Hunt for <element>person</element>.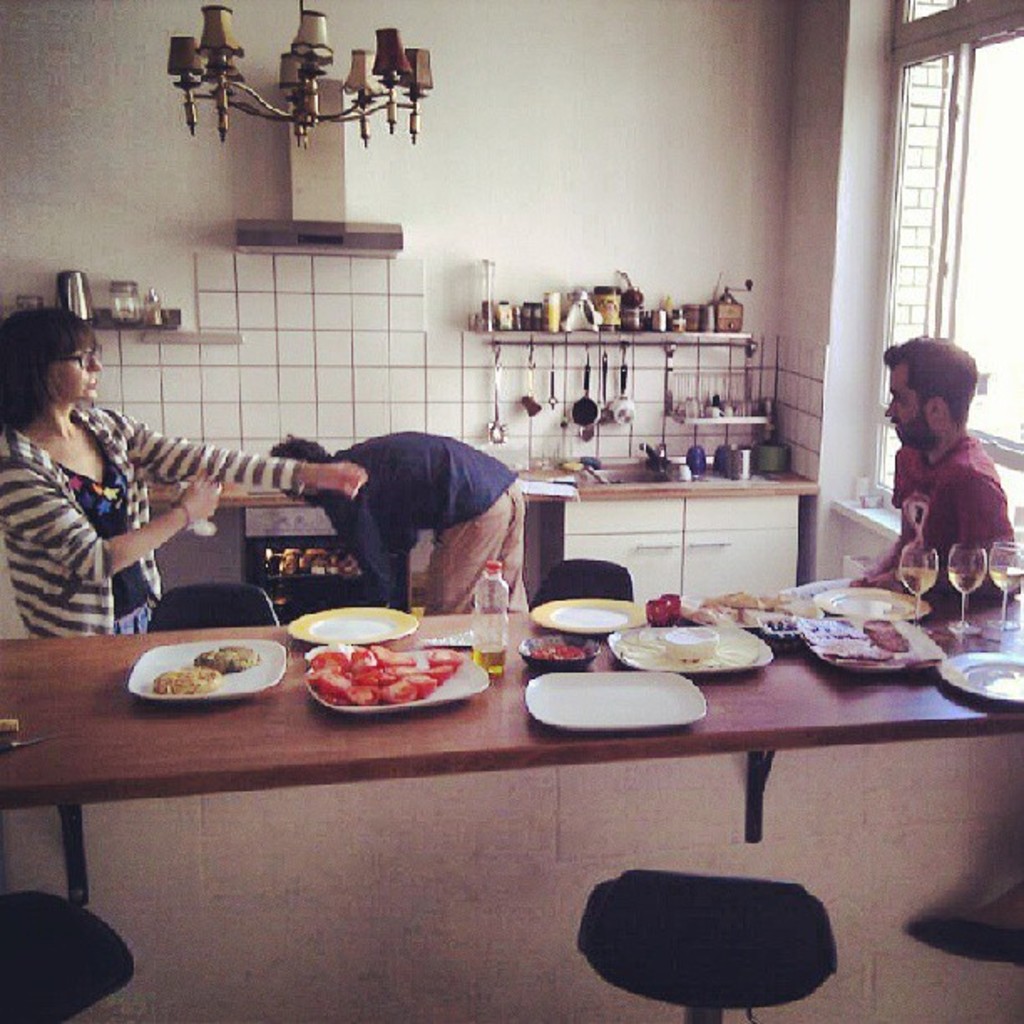
Hunted down at {"x1": 258, "y1": 393, "x2": 537, "y2": 621}.
